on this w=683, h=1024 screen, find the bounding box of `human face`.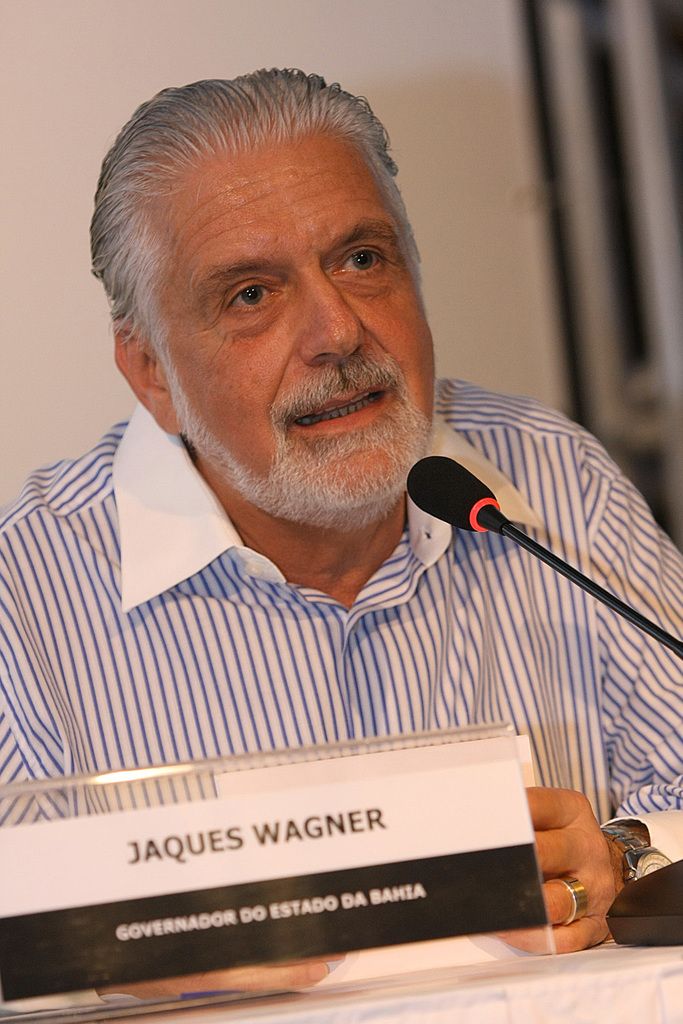
Bounding box: {"left": 166, "top": 139, "right": 437, "bottom": 518}.
